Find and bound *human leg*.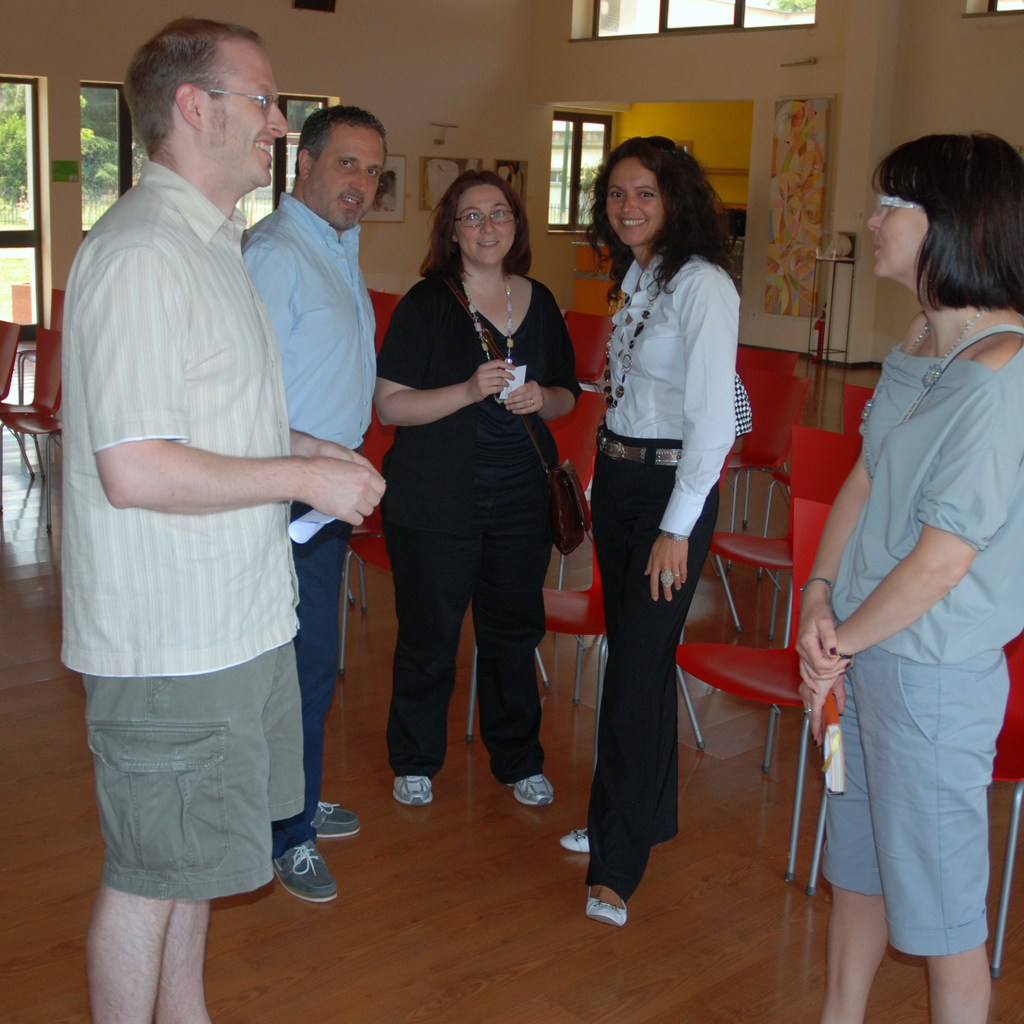
Bound: <region>84, 623, 175, 1023</region>.
